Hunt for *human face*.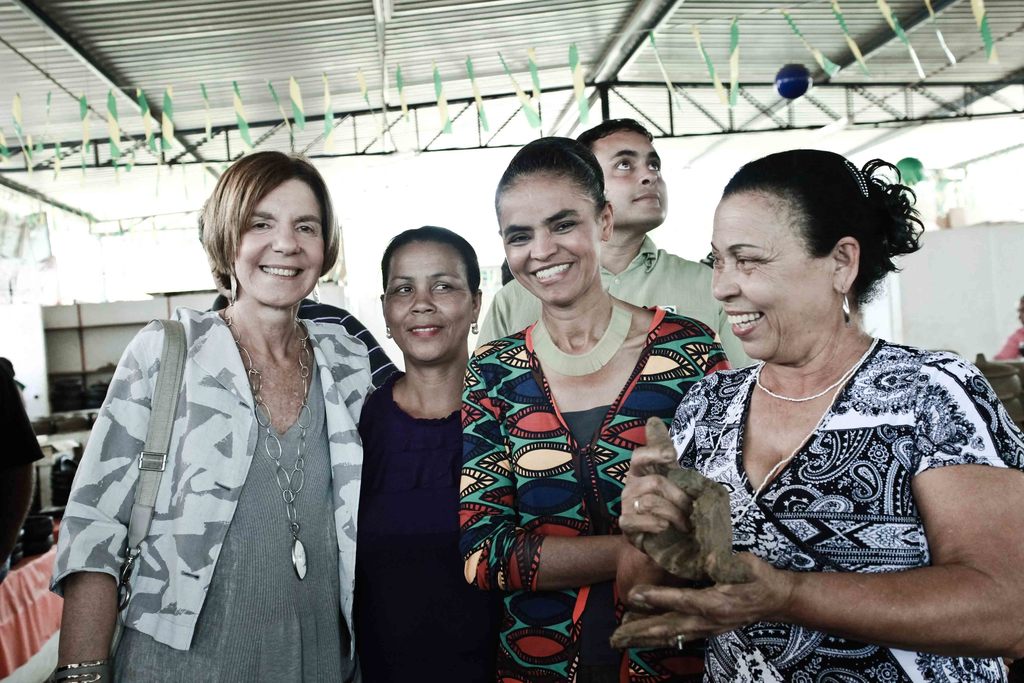
Hunted down at region(382, 238, 470, 366).
